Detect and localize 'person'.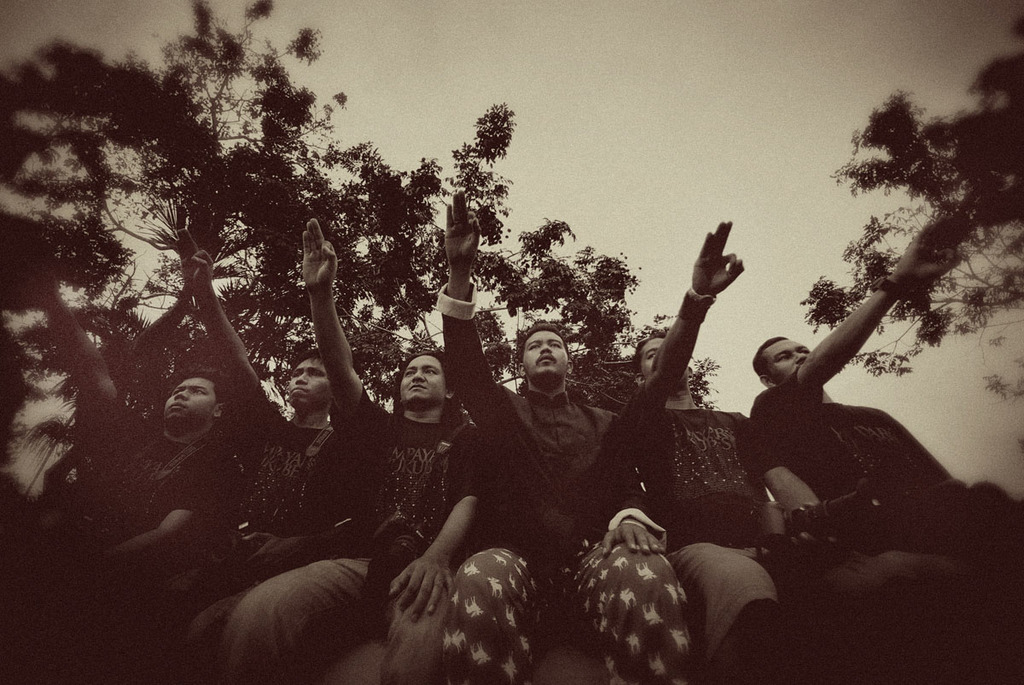
Localized at 153/225/339/684.
